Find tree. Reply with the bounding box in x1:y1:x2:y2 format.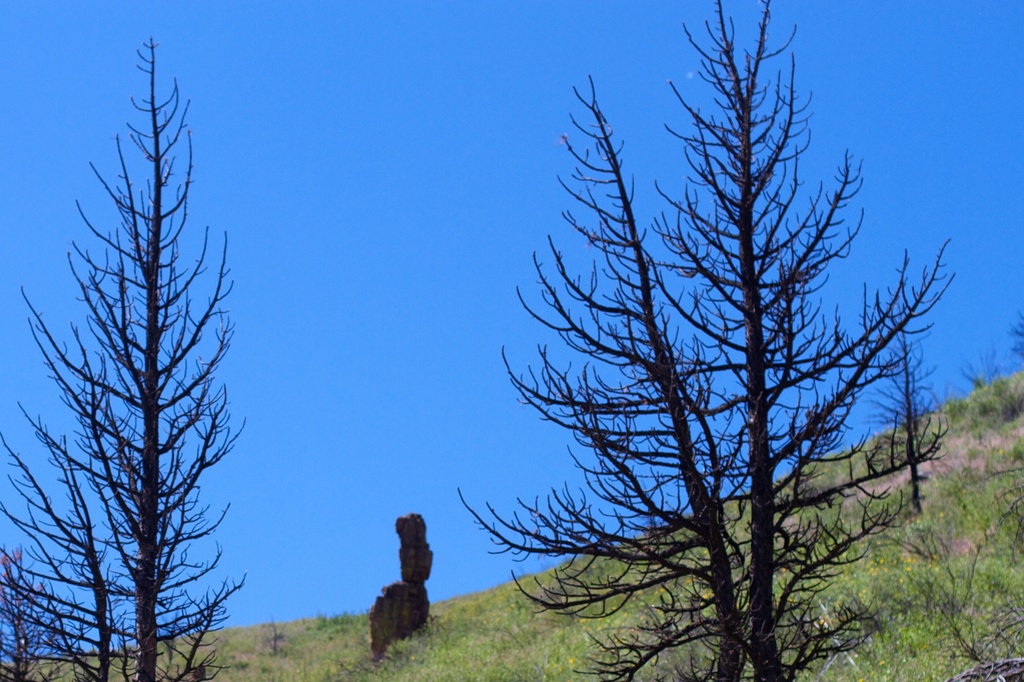
486:16:952:670.
